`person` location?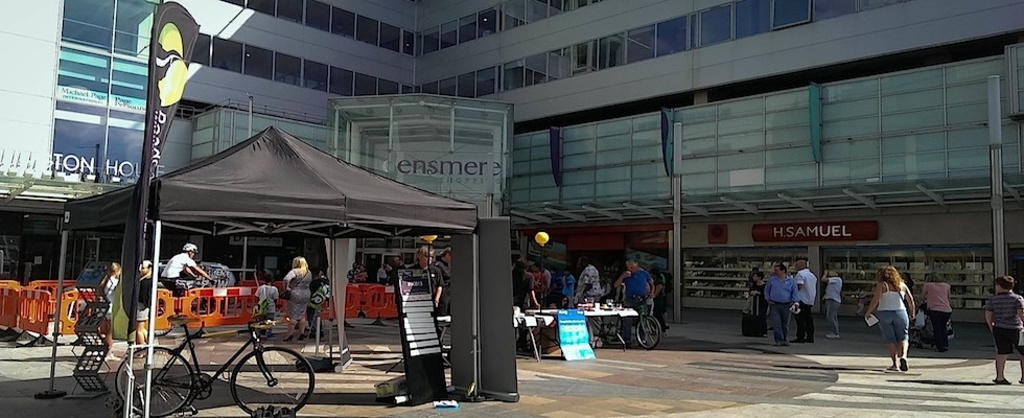
crop(576, 255, 608, 338)
